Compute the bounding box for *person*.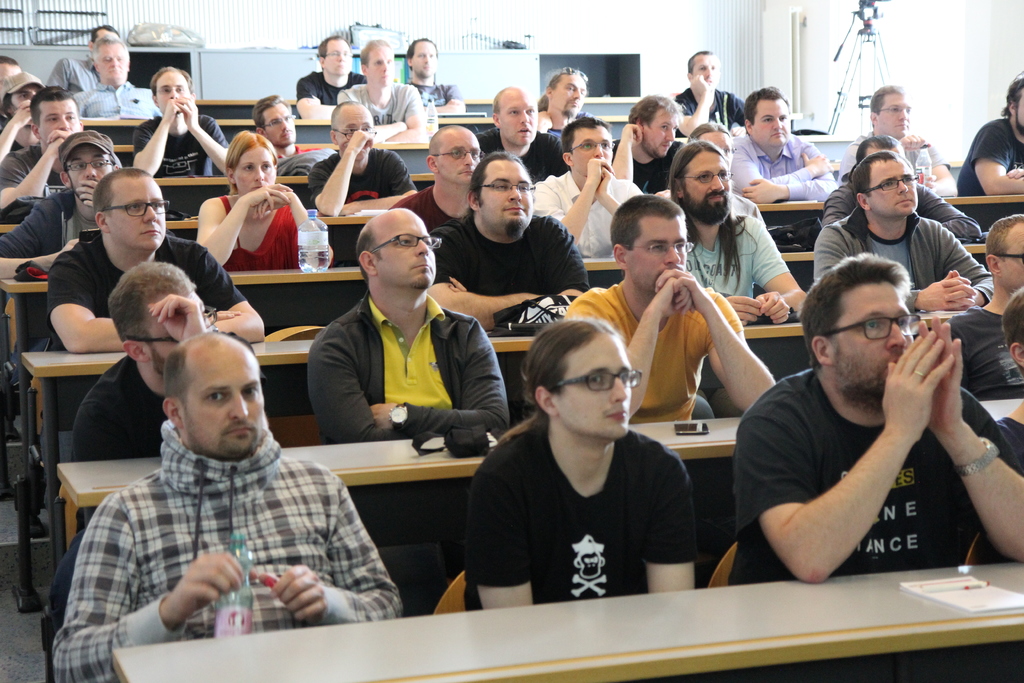
(729, 256, 1023, 682).
